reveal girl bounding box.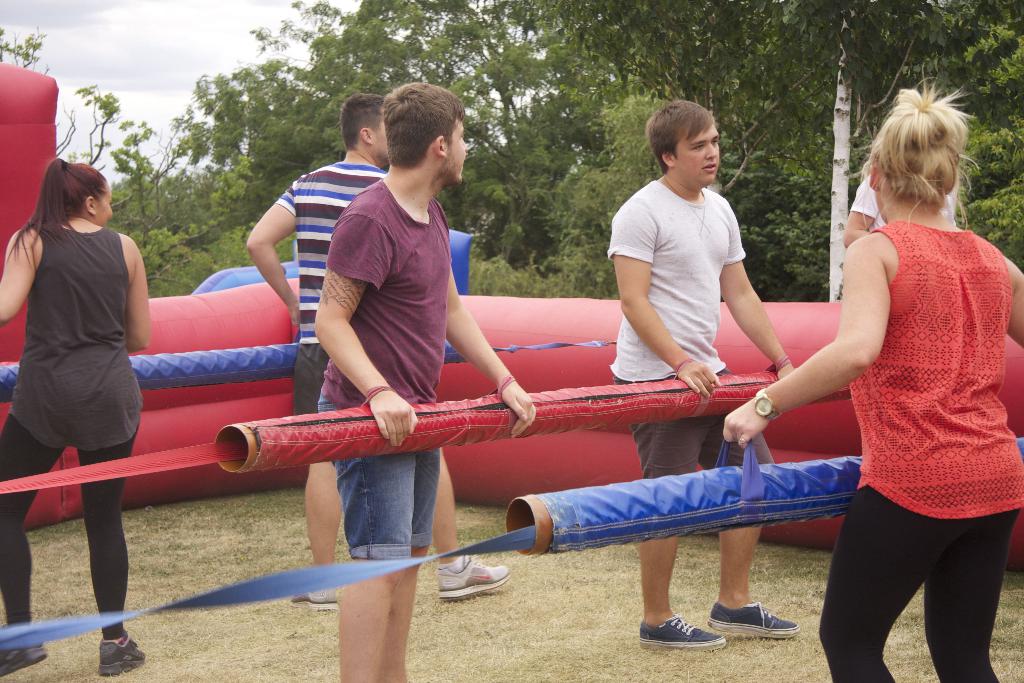
Revealed: (x1=721, y1=78, x2=1023, y2=682).
